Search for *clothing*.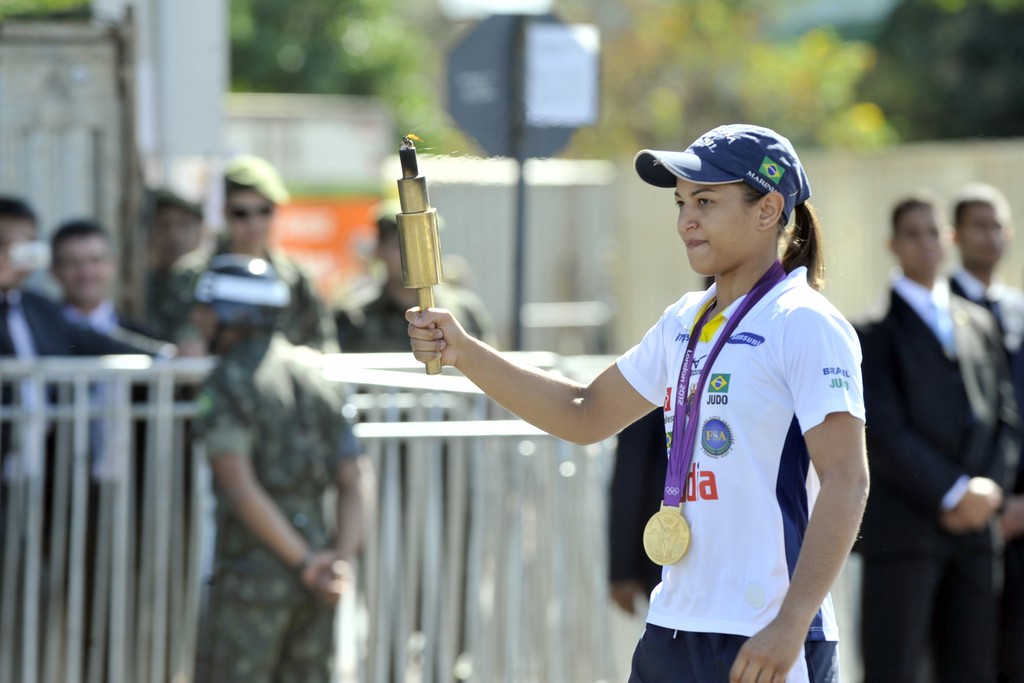
Found at pyautogui.locateOnScreen(332, 270, 492, 654).
